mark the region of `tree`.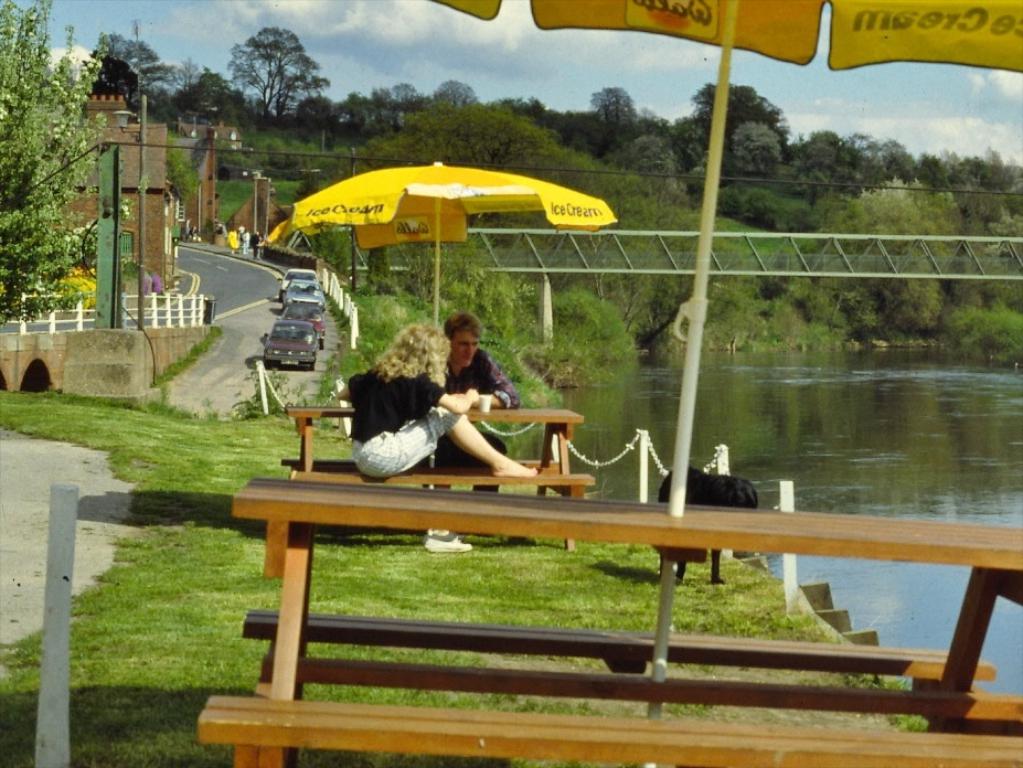
Region: [x1=168, y1=138, x2=200, y2=195].
